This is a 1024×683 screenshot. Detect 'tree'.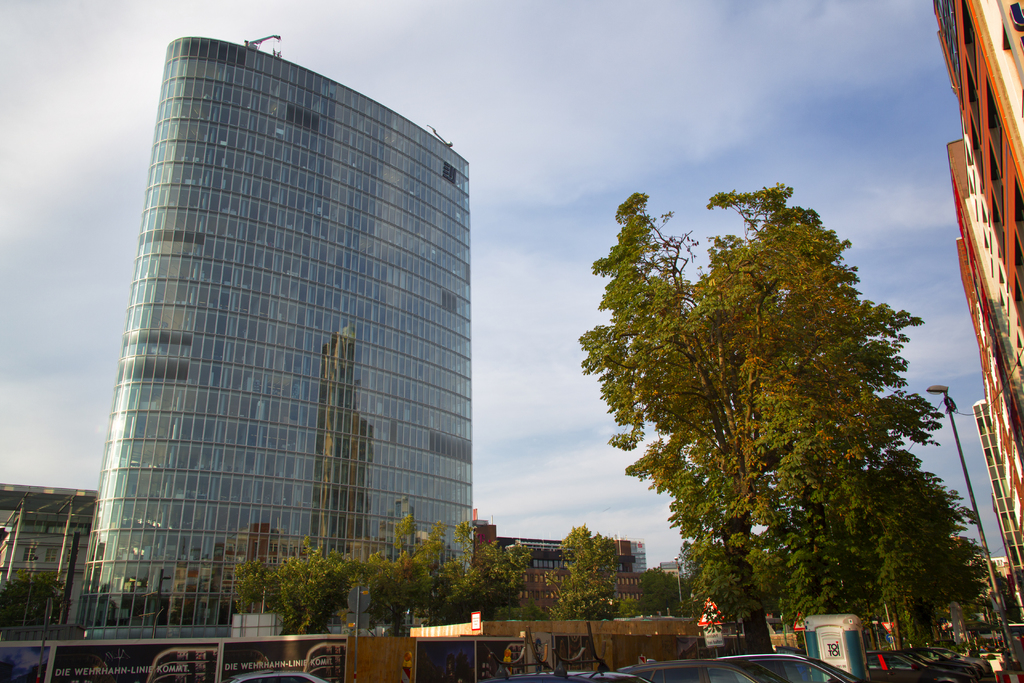
bbox(443, 514, 539, 623).
